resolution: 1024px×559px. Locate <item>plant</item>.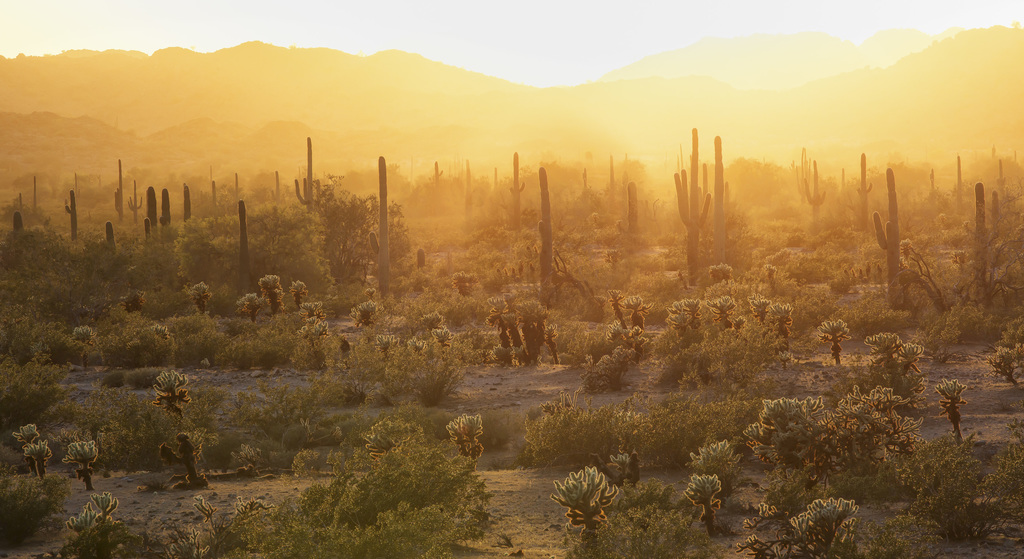
l=184, t=182, r=190, b=220.
